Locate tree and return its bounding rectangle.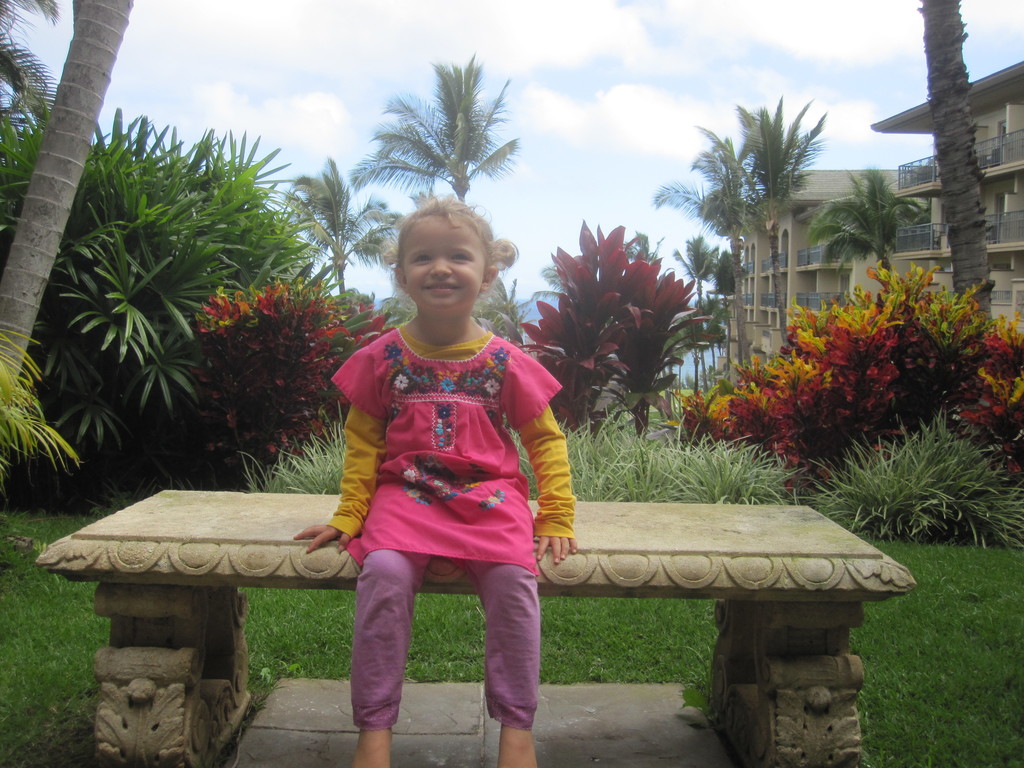
(467, 273, 530, 349).
